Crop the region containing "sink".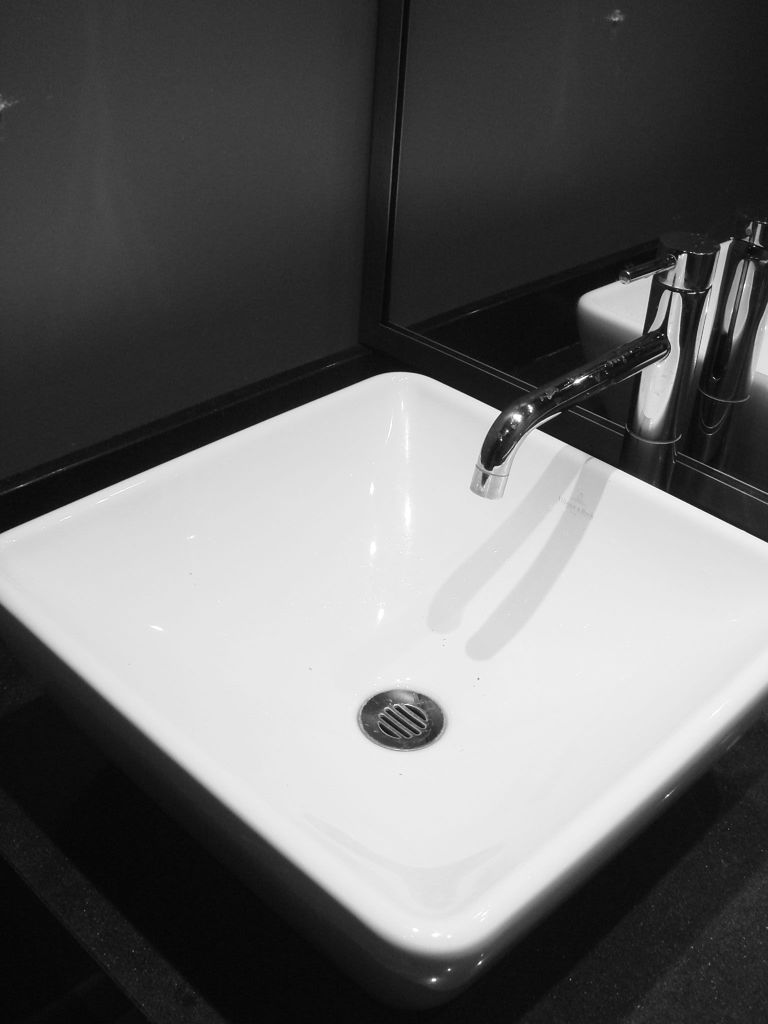
Crop region: (30, 229, 721, 1023).
